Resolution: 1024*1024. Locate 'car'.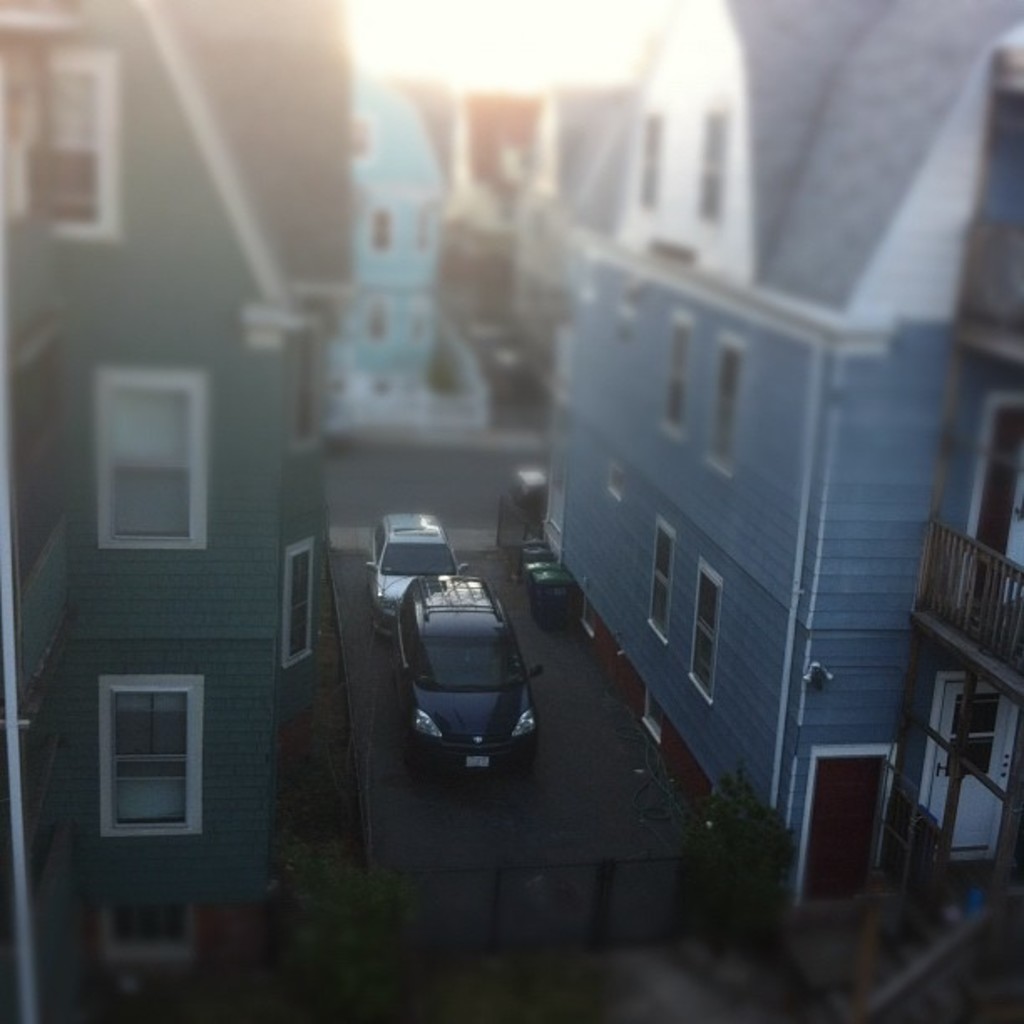
[x1=361, y1=500, x2=479, y2=634].
